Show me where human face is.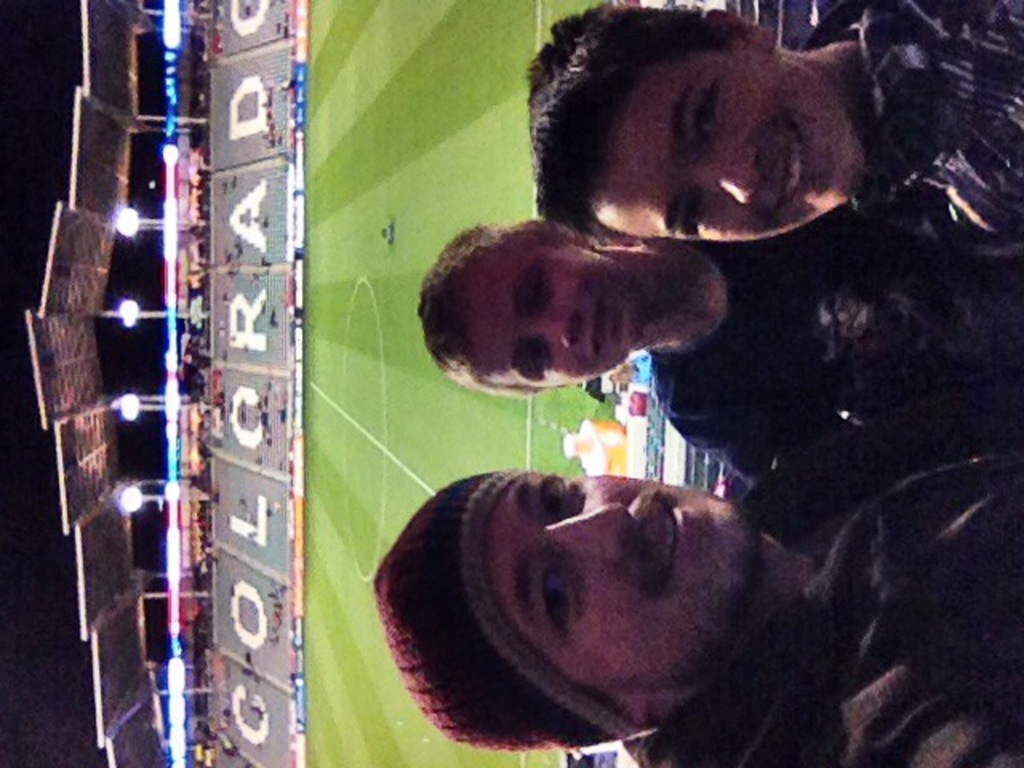
human face is at <box>470,240,640,392</box>.
